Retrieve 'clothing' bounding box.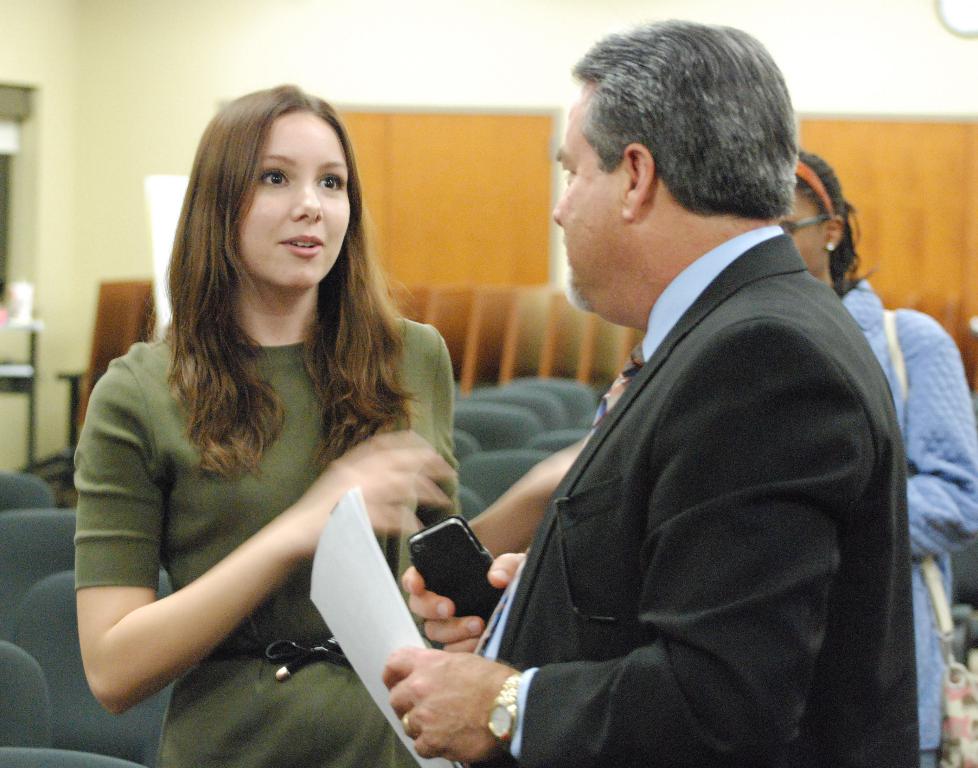
Bounding box: bbox(78, 308, 466, 764).
